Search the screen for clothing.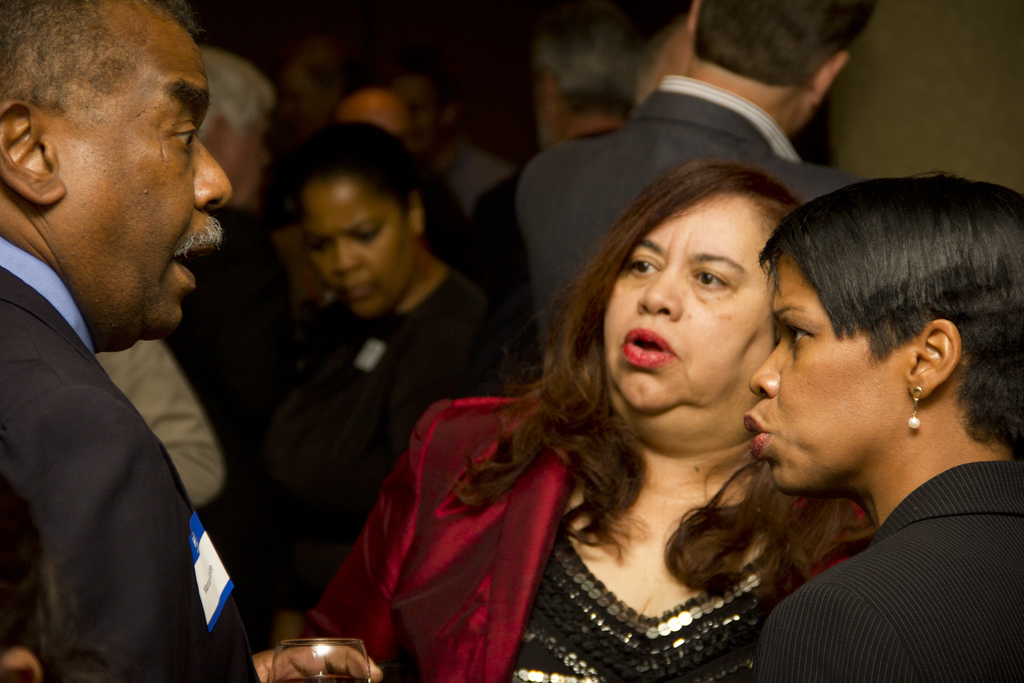
Found at box(0, 177, 250, 682).
